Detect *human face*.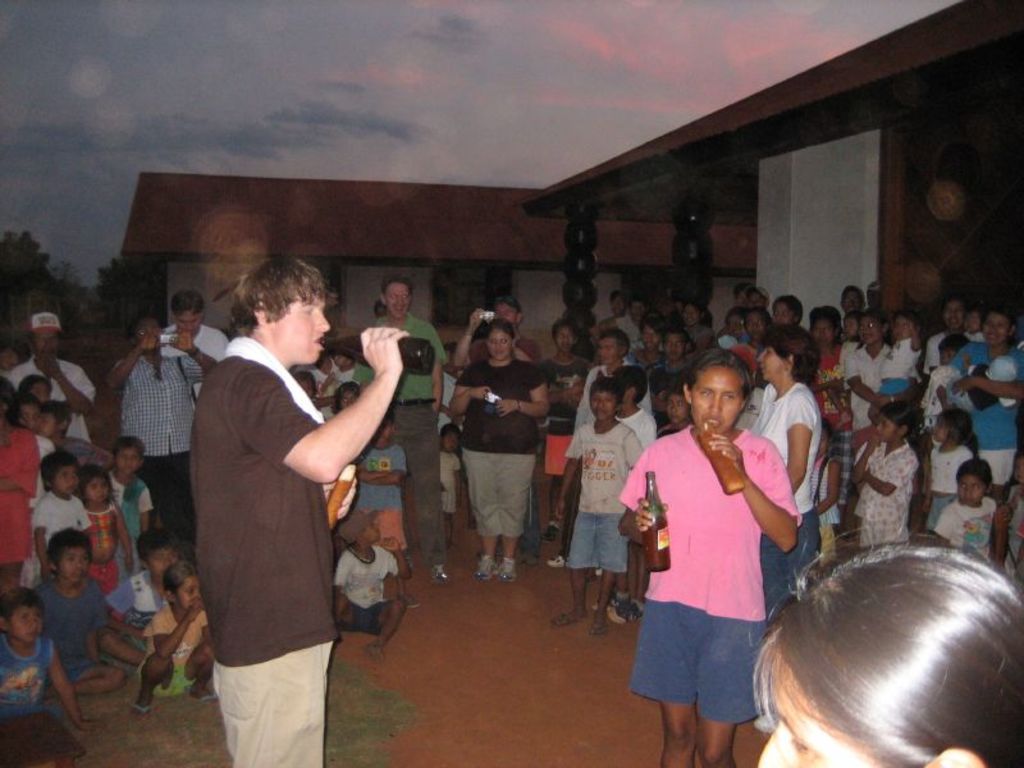
Detected at (left=758, top=654, right=879, bottom=767).
